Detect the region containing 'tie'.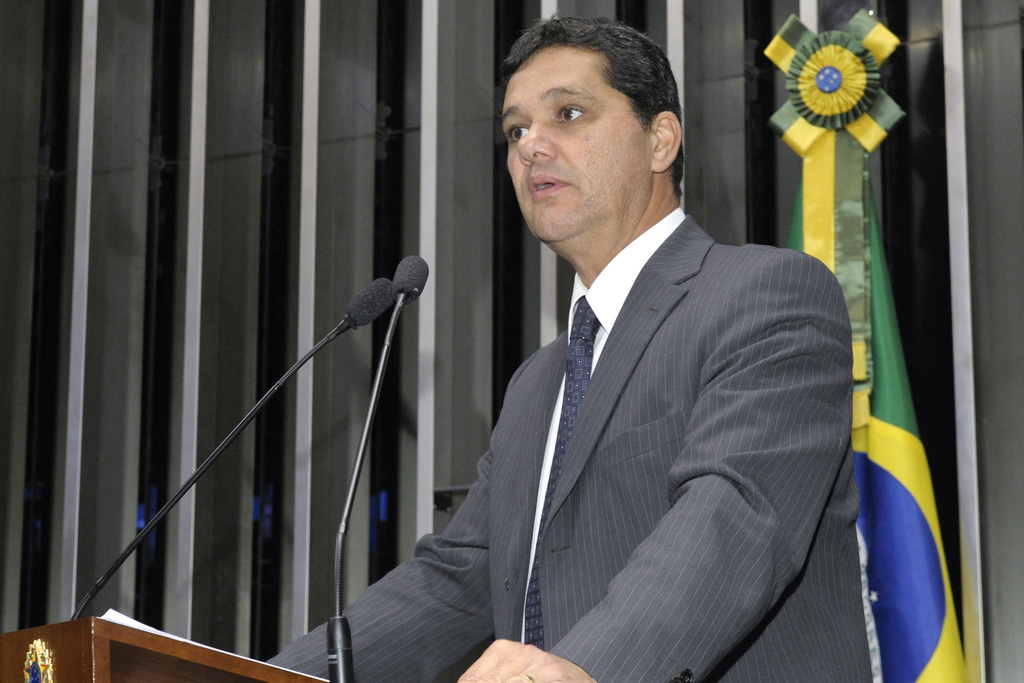
523:298:604:650.
